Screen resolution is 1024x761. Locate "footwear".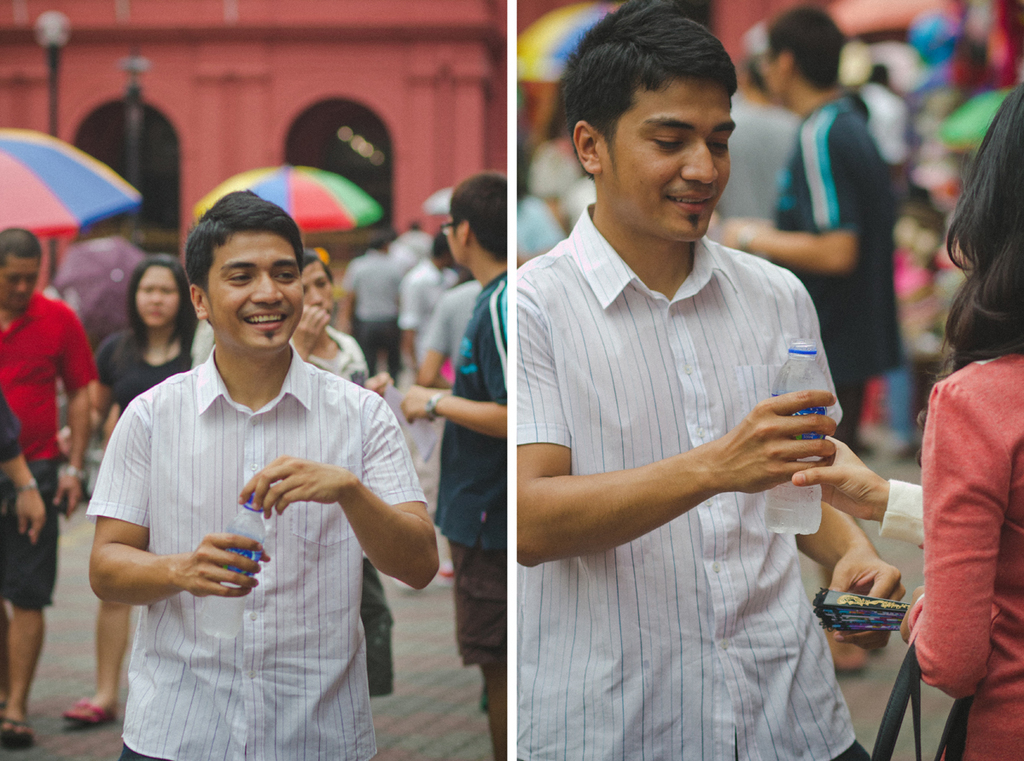
<region>63, 692, 121, 733</region>.
